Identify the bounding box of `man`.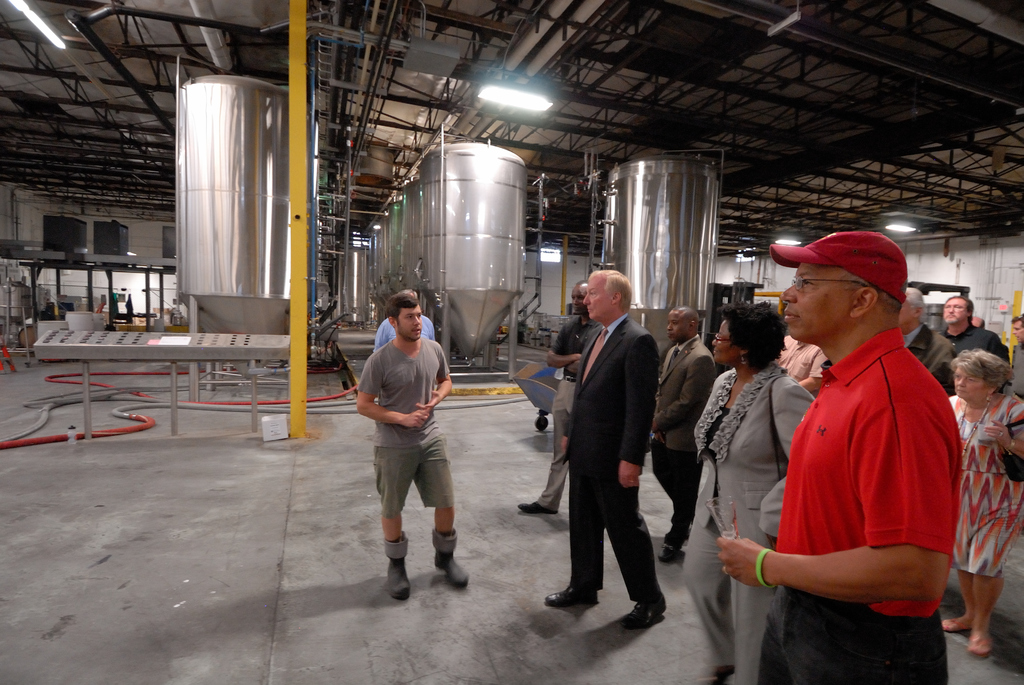
pyautogui.locateOnScreen(516, 279, 601, 515).
